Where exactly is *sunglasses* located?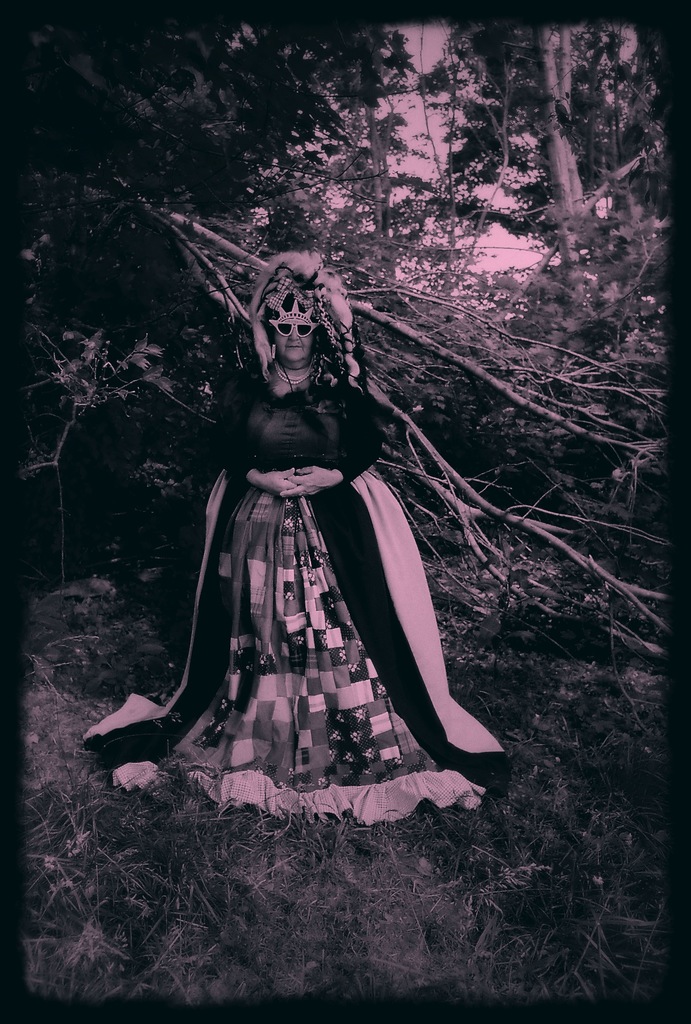
Its bounding box is 268/319/324/338.
